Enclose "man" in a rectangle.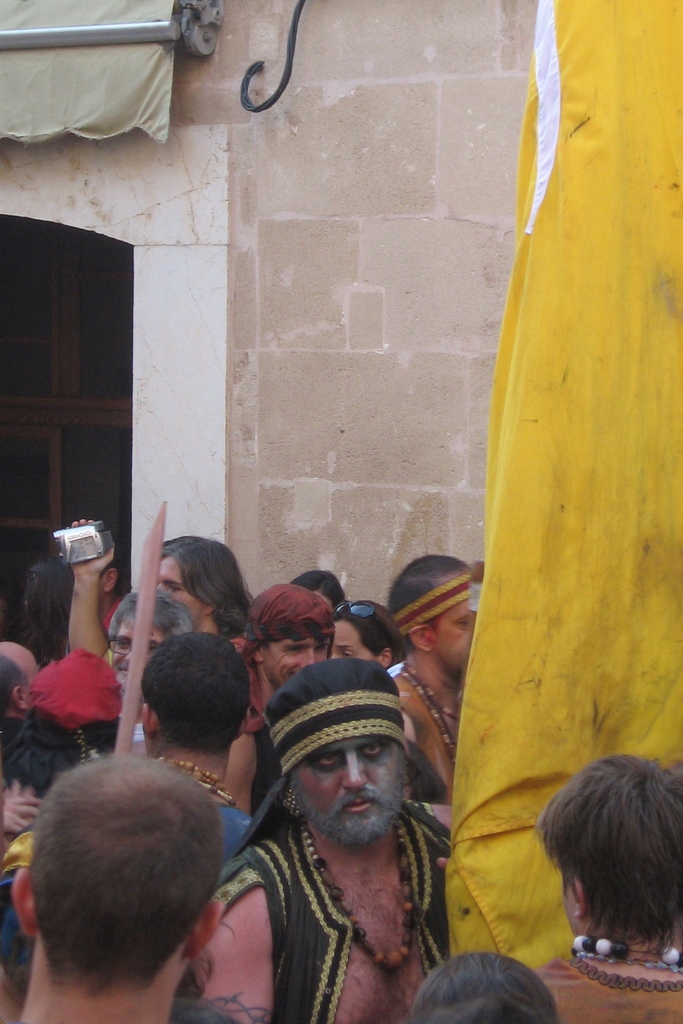
148/533/257/646.
